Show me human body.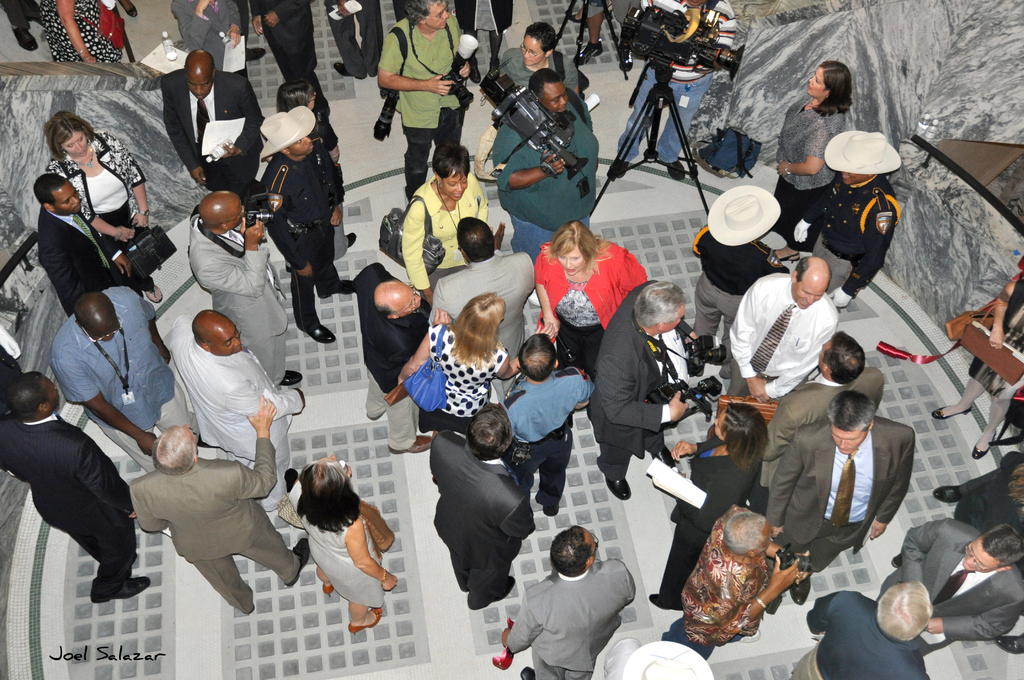
human body is here: (left=605, top=0, right=740, bottom=177).
